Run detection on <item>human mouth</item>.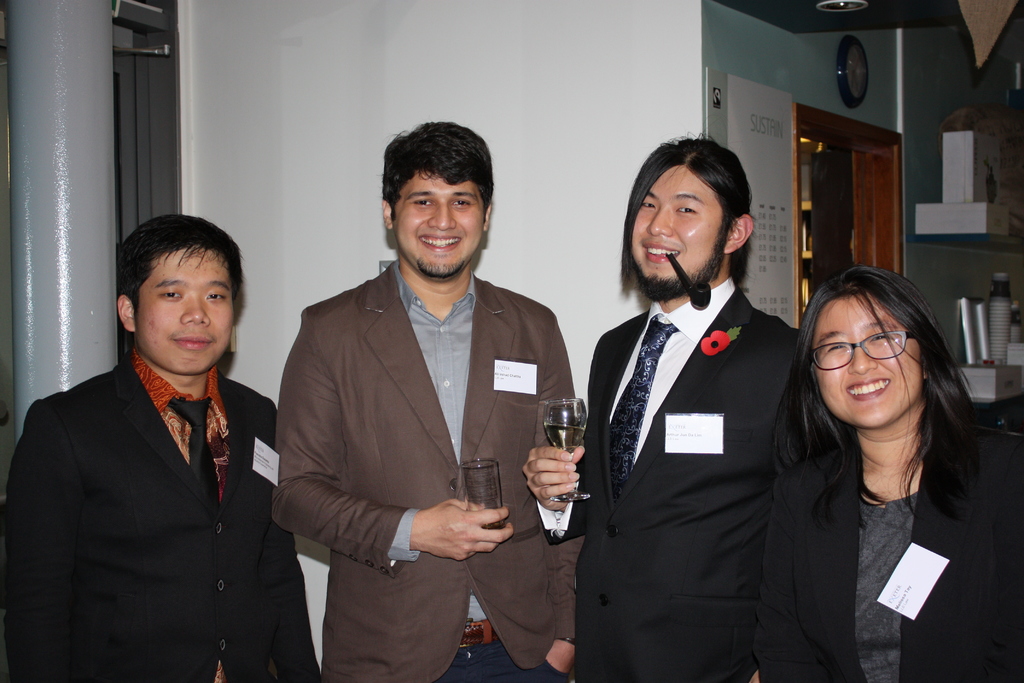
Result: 844, 382, 896, 400.
